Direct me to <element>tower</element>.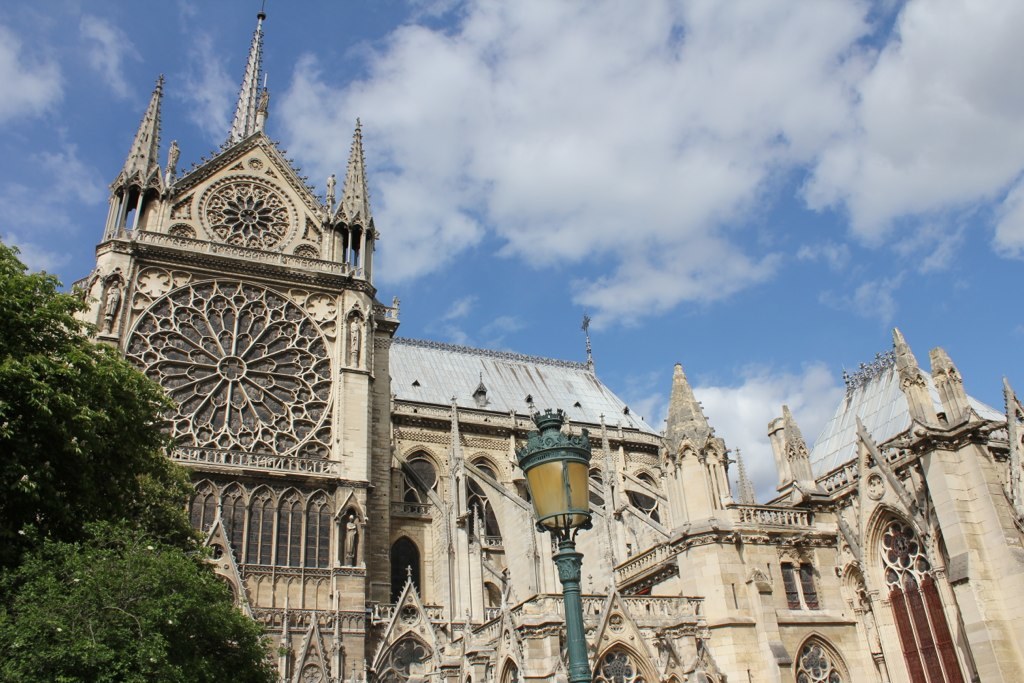
Direction: [29, 0, 1023, 682].
